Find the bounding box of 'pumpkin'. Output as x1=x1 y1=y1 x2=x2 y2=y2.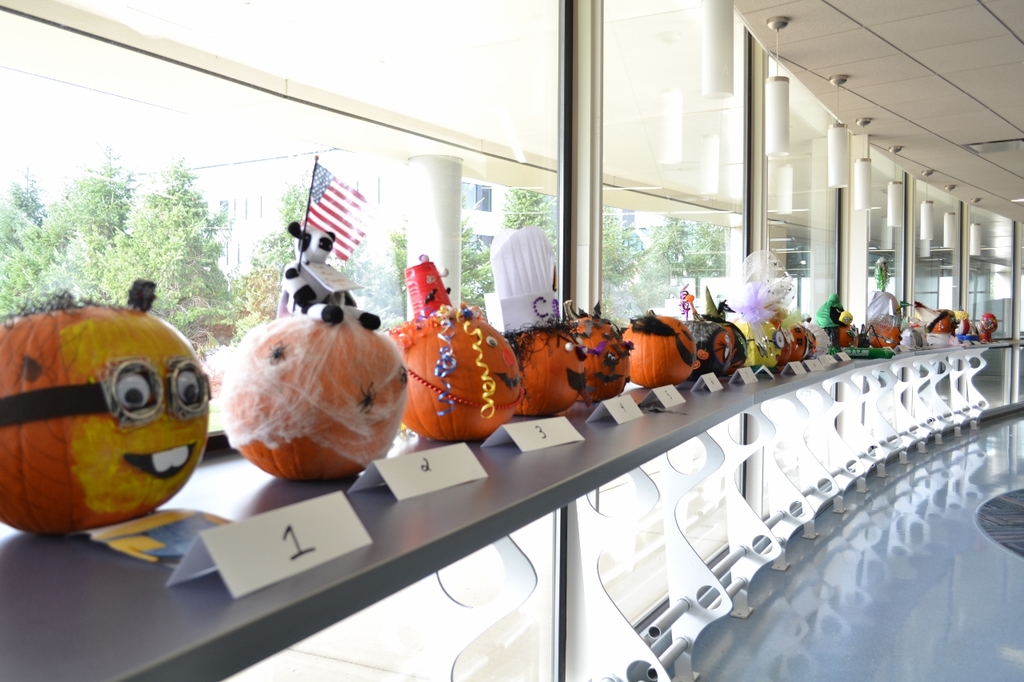
x1=385 y1=313 x2=522 y2=449.
